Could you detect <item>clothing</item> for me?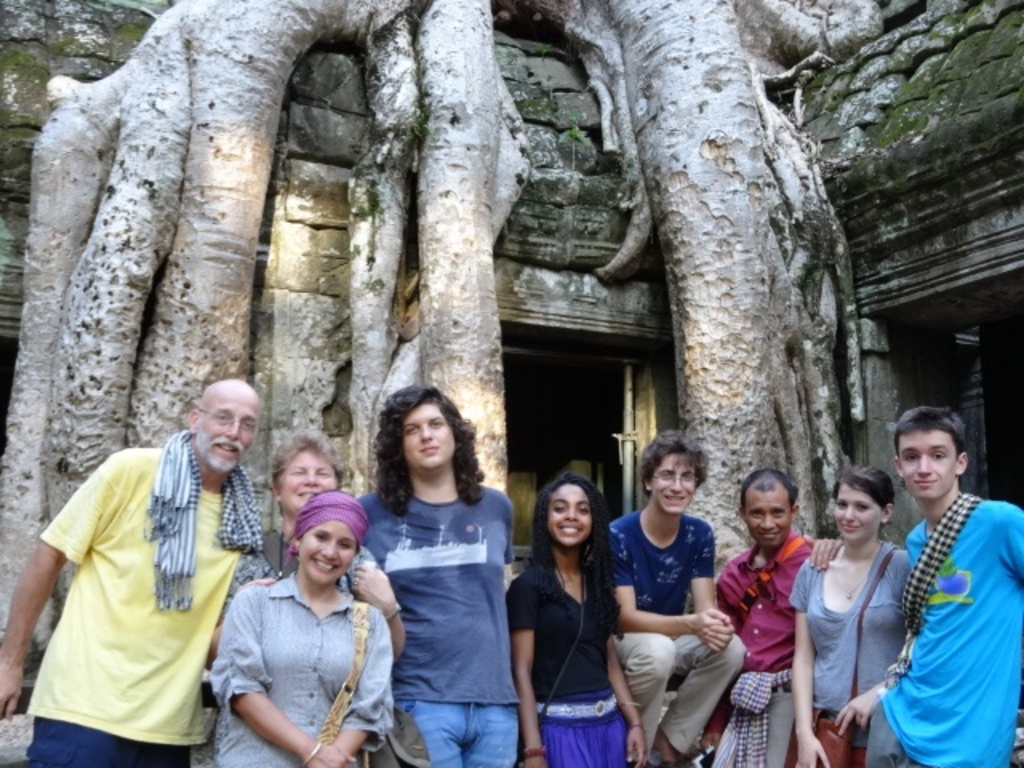
Detection result: pyautogui.locateOnScreen(794, 544, 906, 766).
